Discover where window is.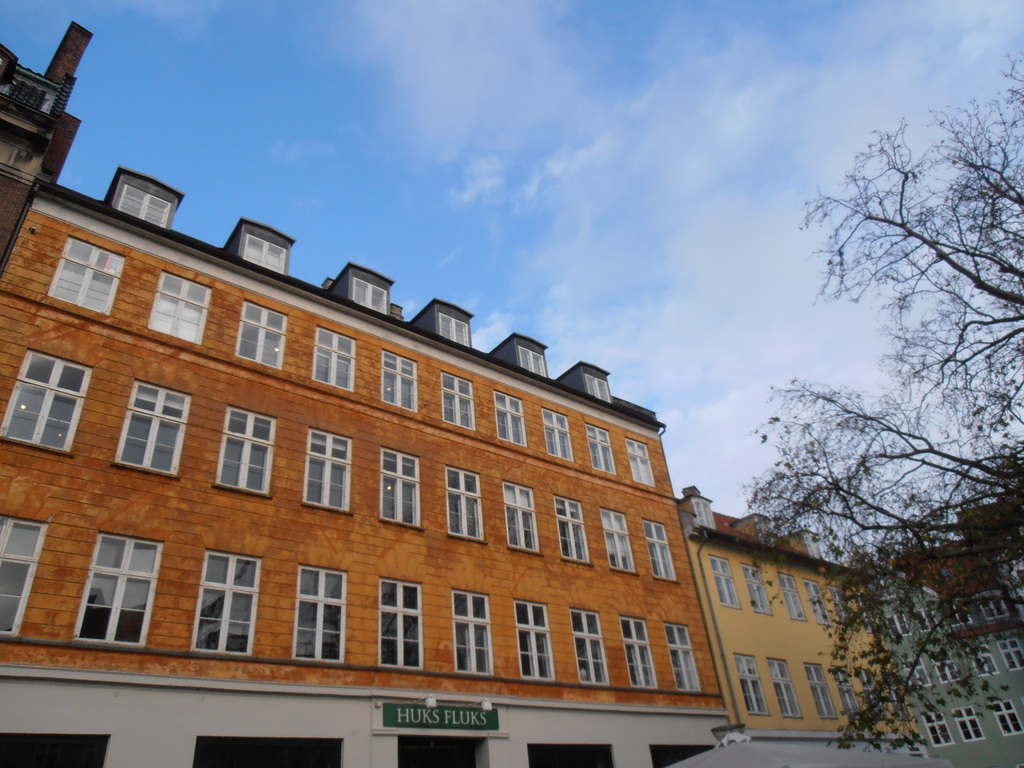
Discovered at [543, 408, 574, 460].
